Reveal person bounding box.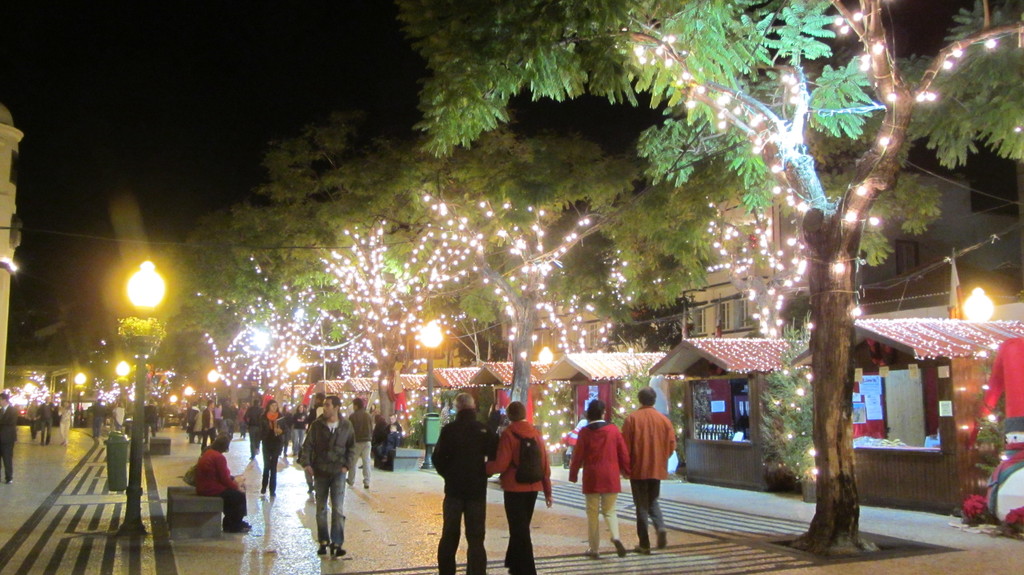
Revealed: bbox(430, 392, 501, 574).
